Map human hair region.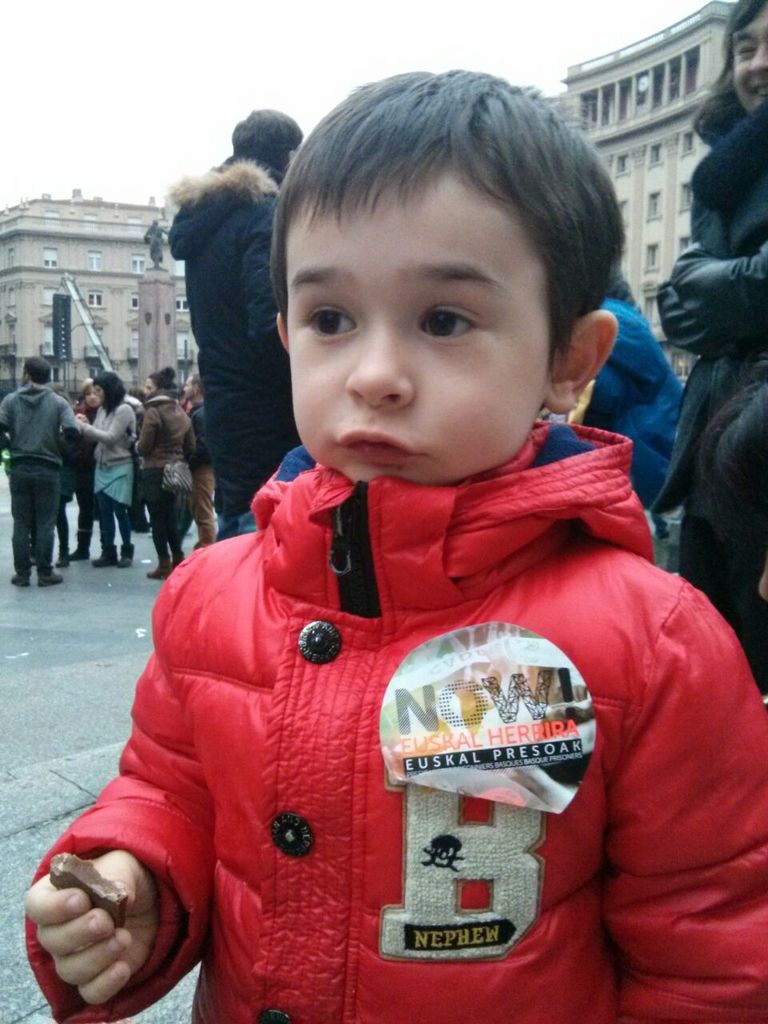
Mapped to box(691, 0, 767, 142).
